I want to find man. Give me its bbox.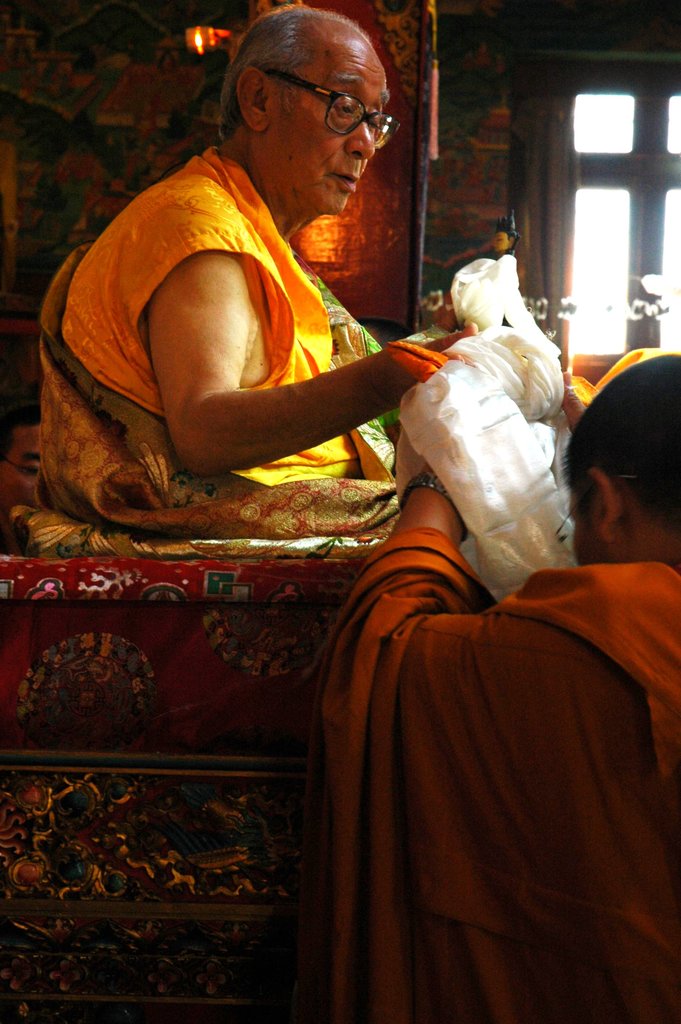
BBox(317, 342, 680, 1023).
